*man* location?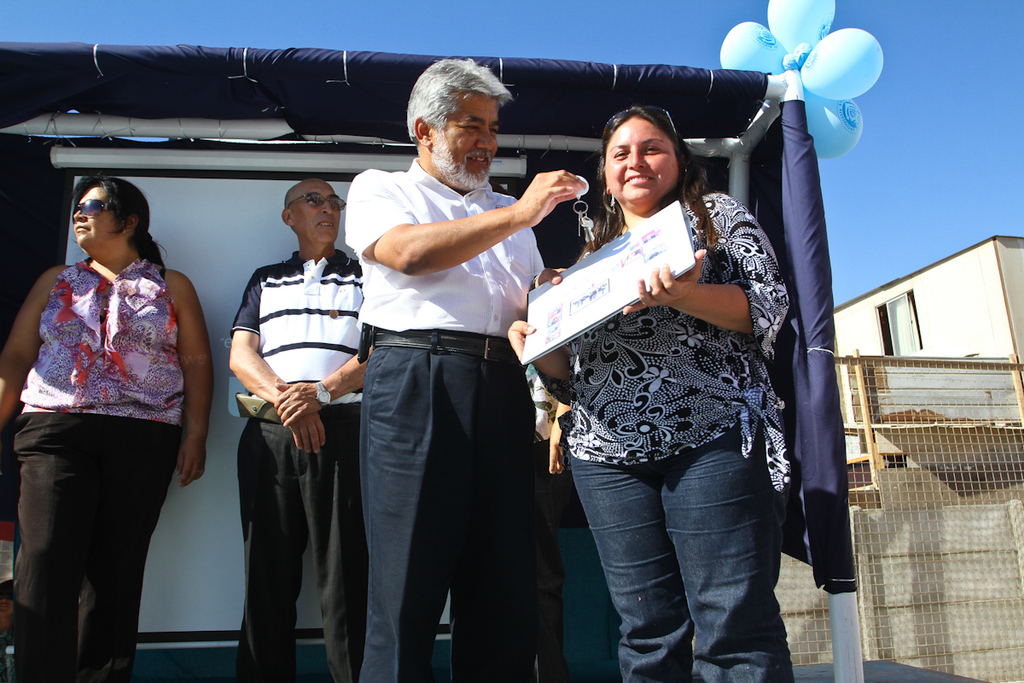
<bbox>219, 178, 376, 682</bbox>
